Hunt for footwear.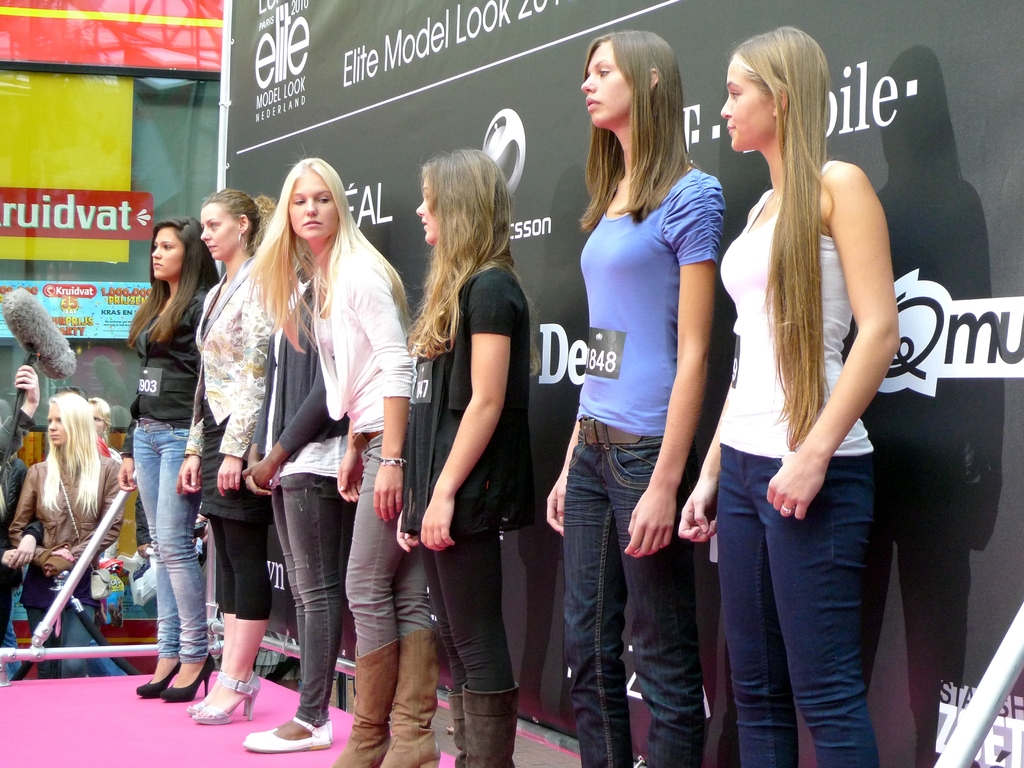
Hunted down at (380,627,439,767).
